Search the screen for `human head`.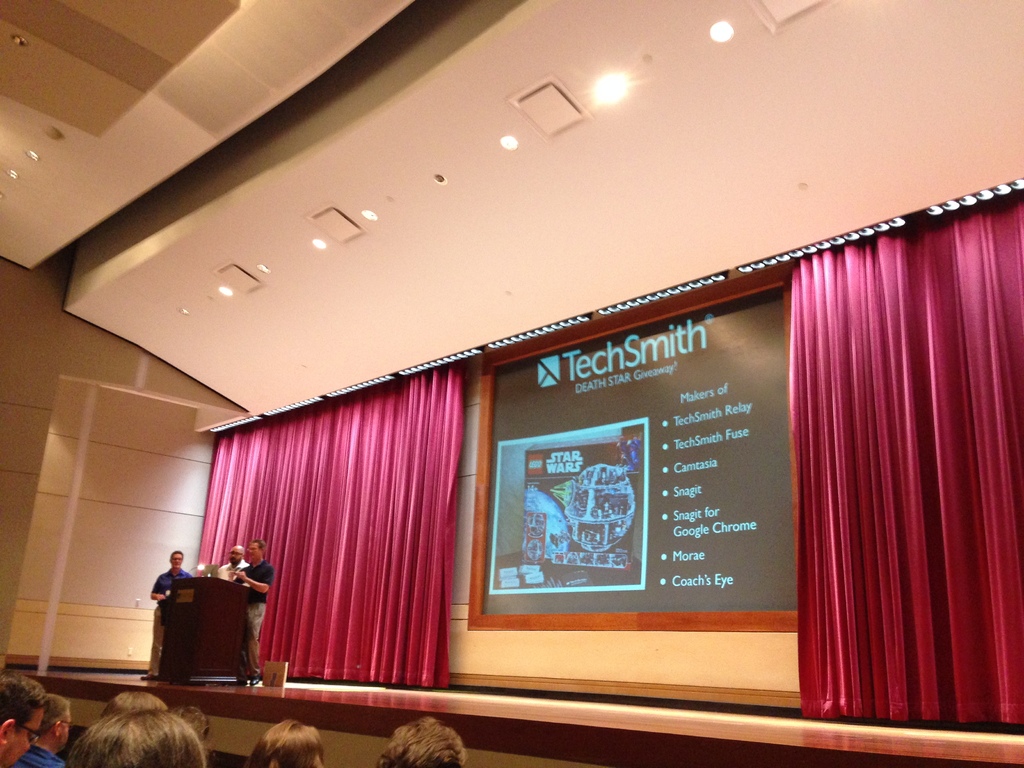
Found at box(65, 709, 204, 767).
